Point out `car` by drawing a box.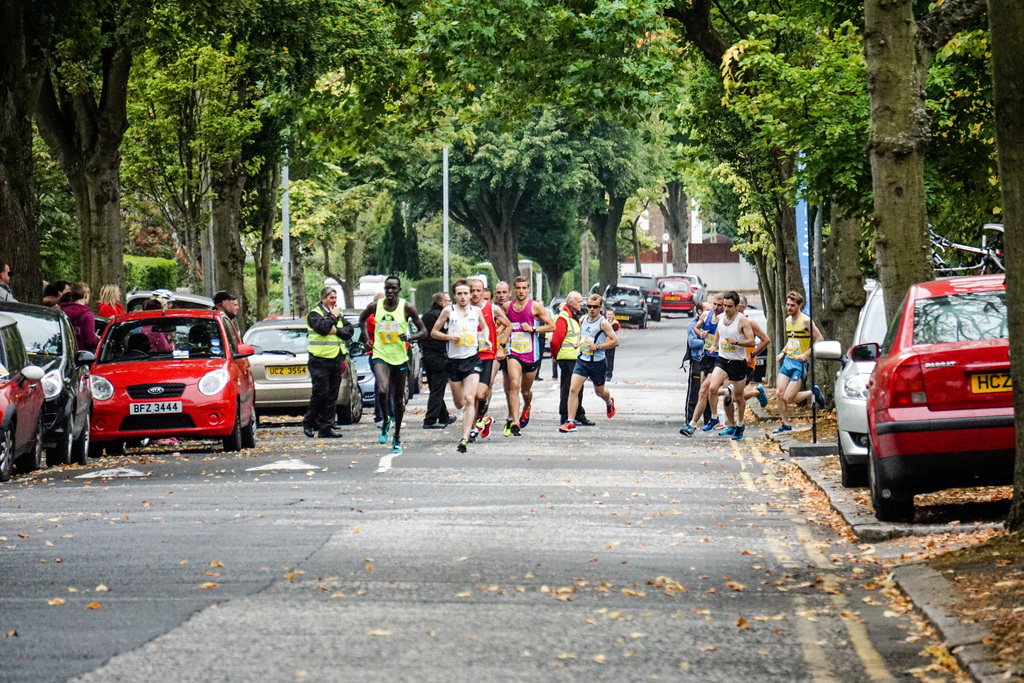
[804,287,888,487].
